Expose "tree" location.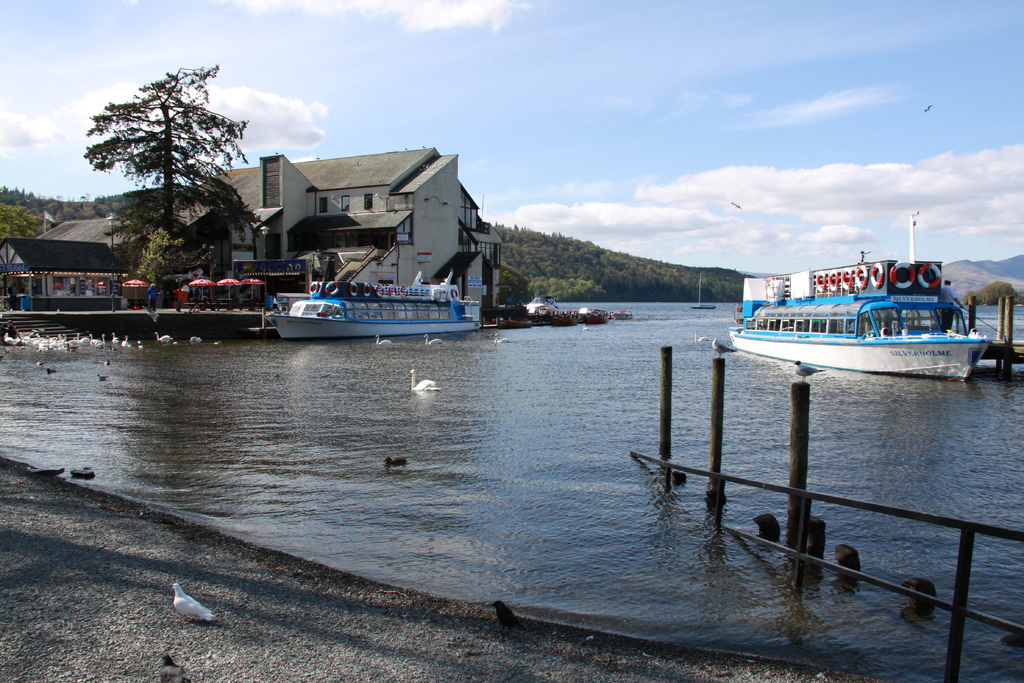
Exposed at l=138, t=224, r=204, b=286.
